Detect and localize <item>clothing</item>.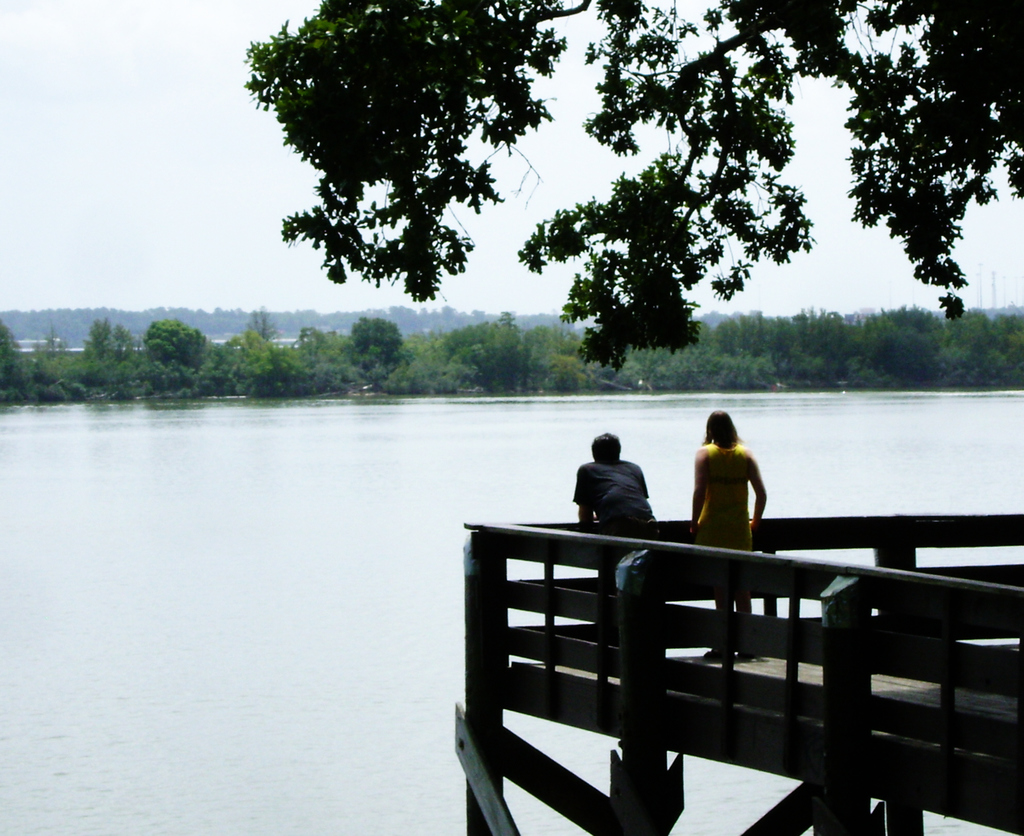
Localized at <bbox>694, 442, 754, 554</bbox>.
